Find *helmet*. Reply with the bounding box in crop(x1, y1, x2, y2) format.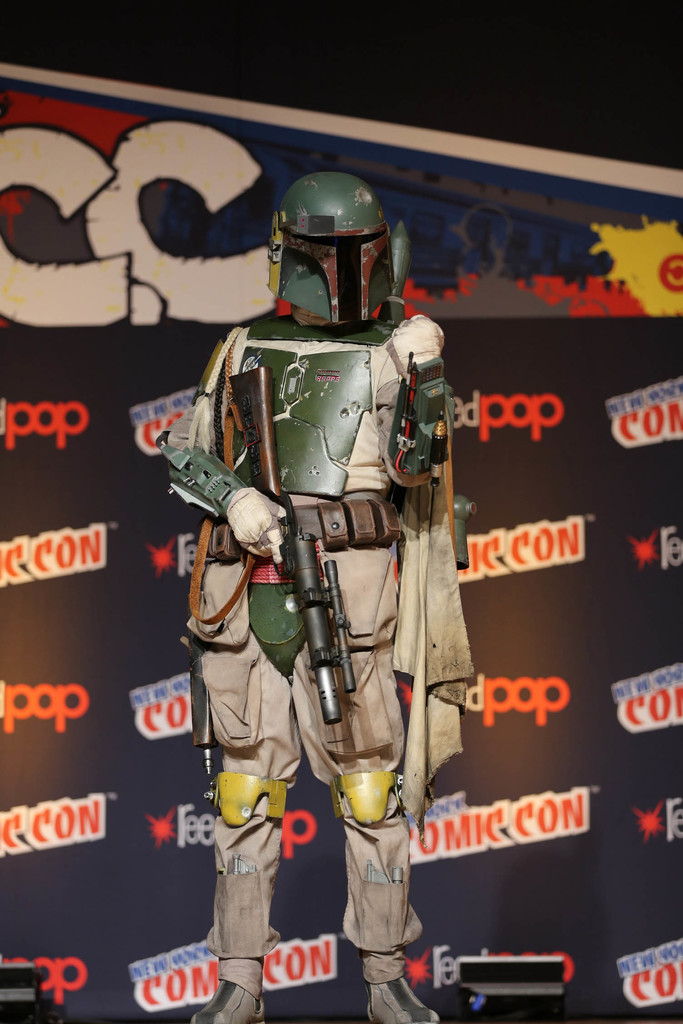
crop(267, 170, 397, 315).
